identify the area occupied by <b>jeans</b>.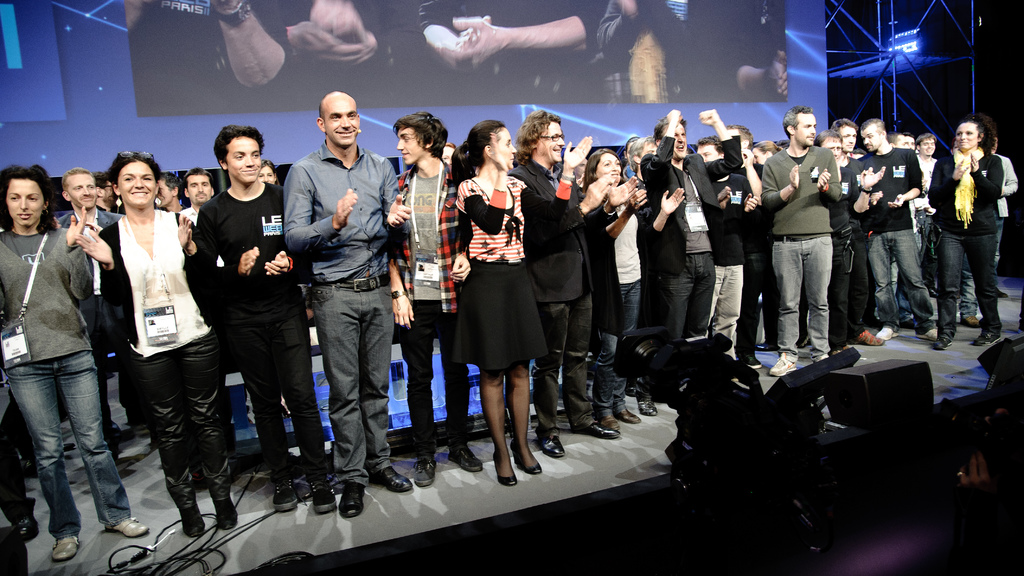
Area: bbox=[659, 246, 715, 343].
